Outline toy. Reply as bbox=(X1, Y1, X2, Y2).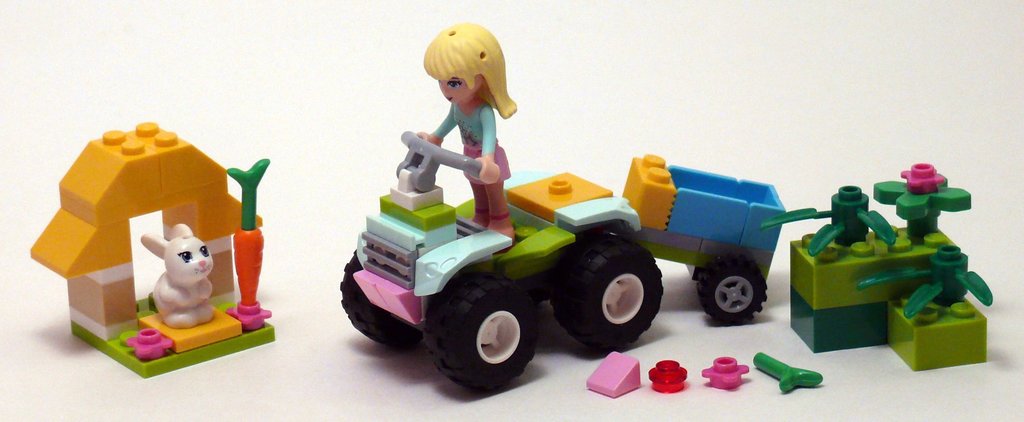
bbox=(138, 307, 243, 352).
